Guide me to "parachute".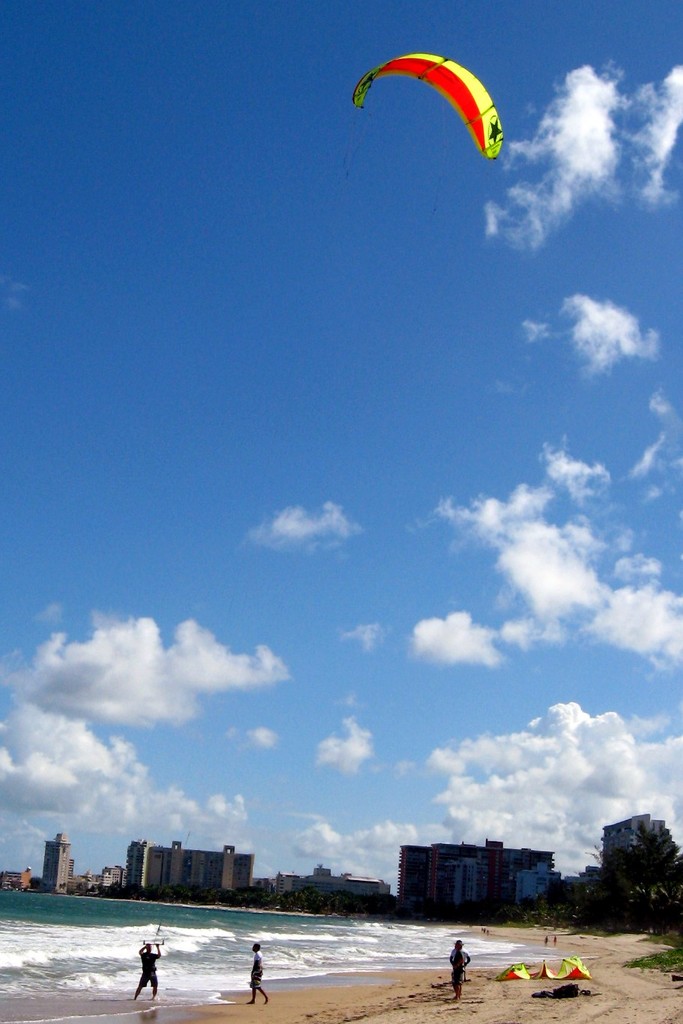
Guidance: (x1=349, y1=55, x2=506, y2=160).
